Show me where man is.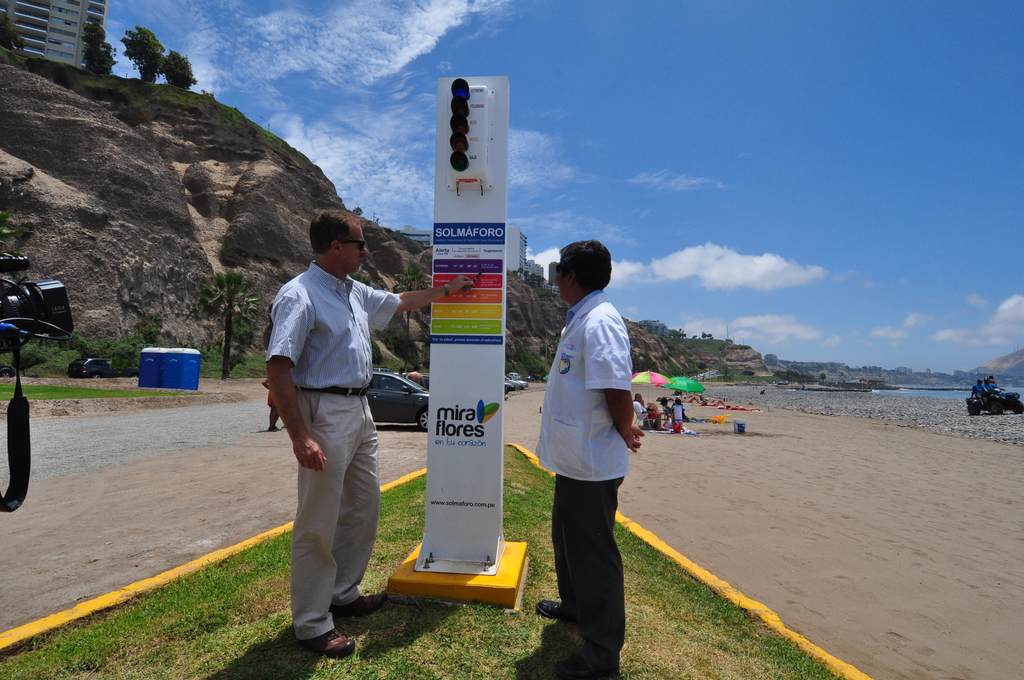
man is at 532:231:653:667.
